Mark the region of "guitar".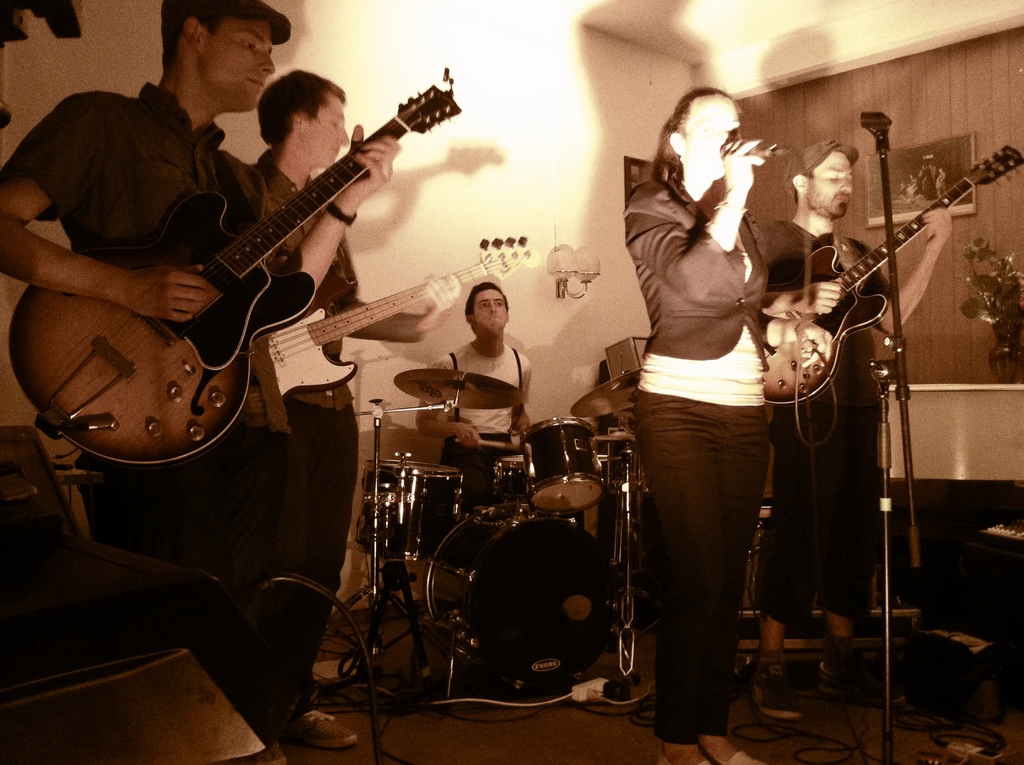
Region: locate(238, 234, 539, 437).
